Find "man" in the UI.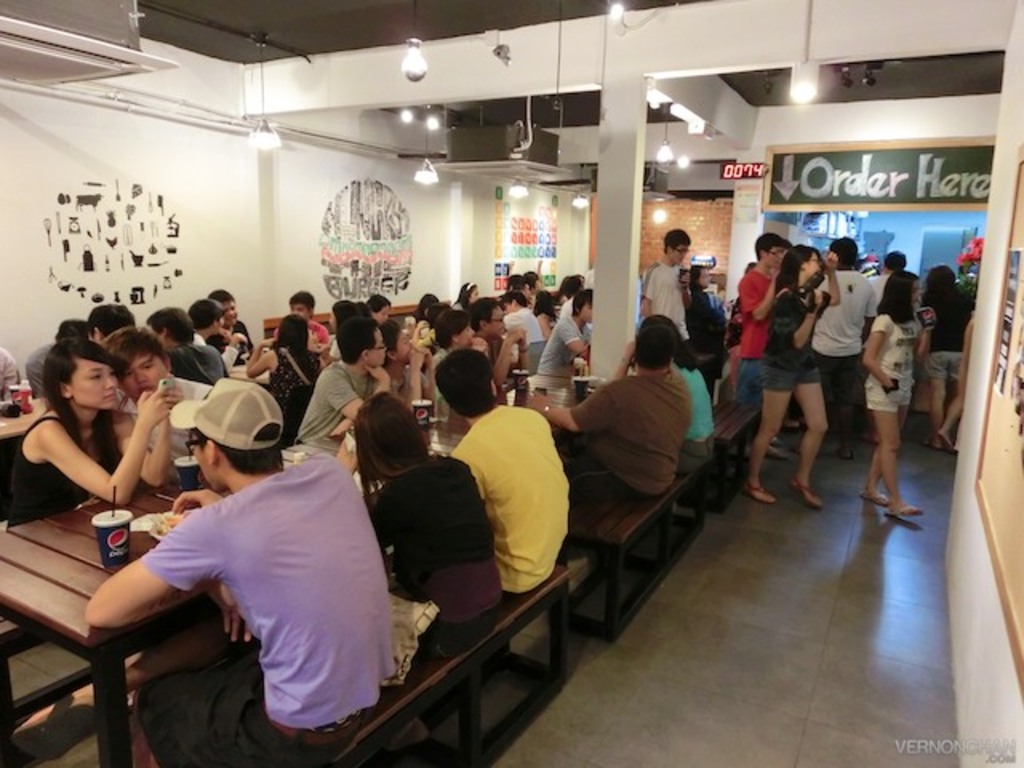
UI element at x1=141 y1=298 x2=221 y2=389.
